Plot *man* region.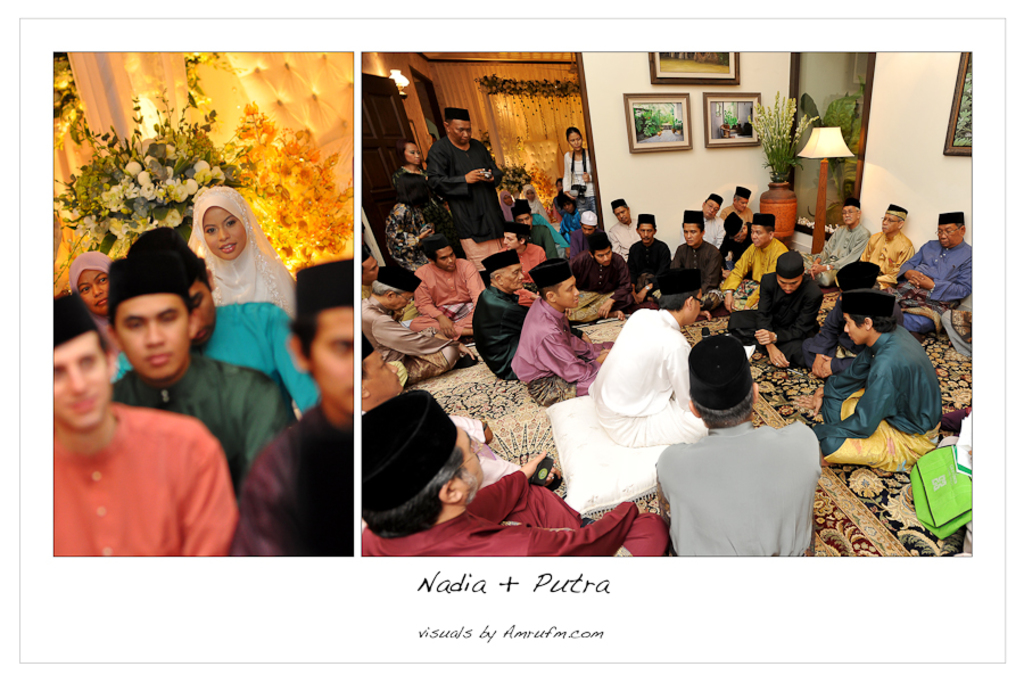
Plotted at select_region(720, 211, 753, 263).
